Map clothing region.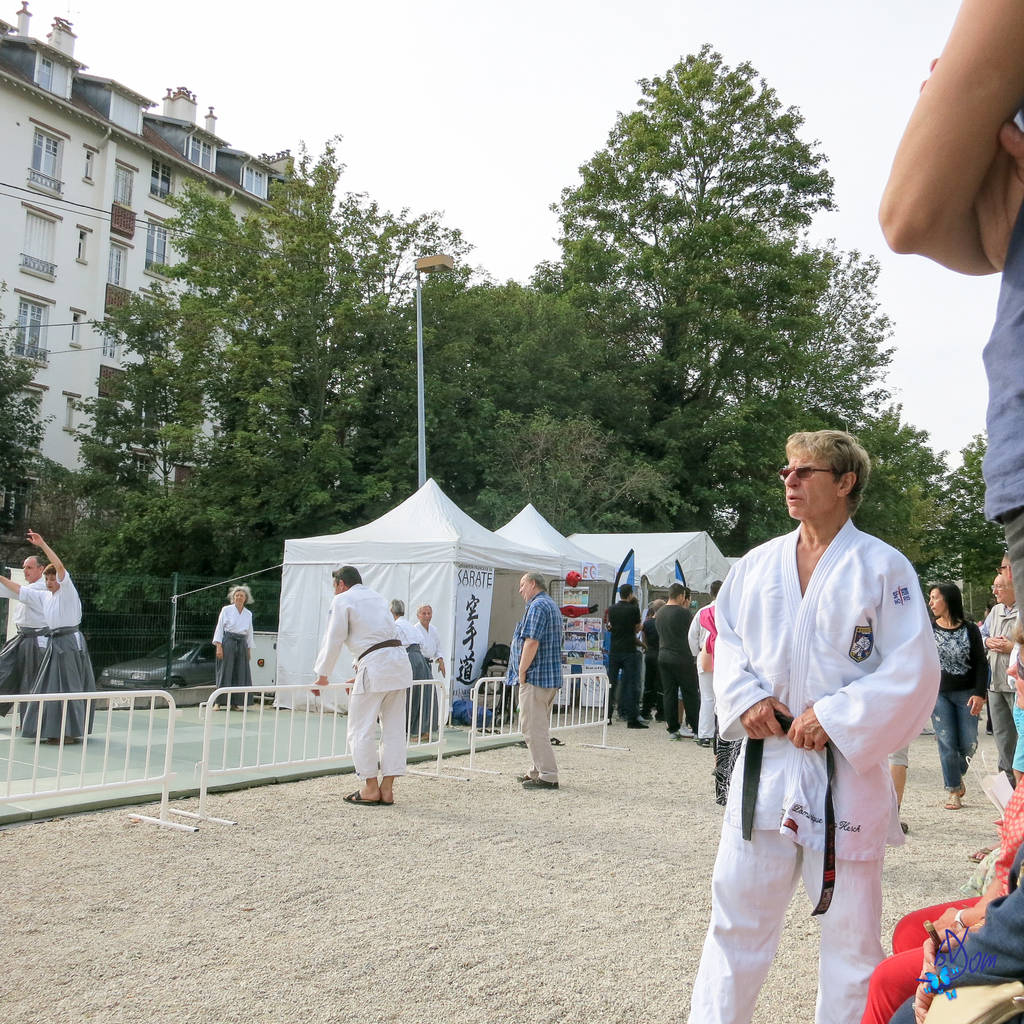
Mapped to (0,584,36,720).
